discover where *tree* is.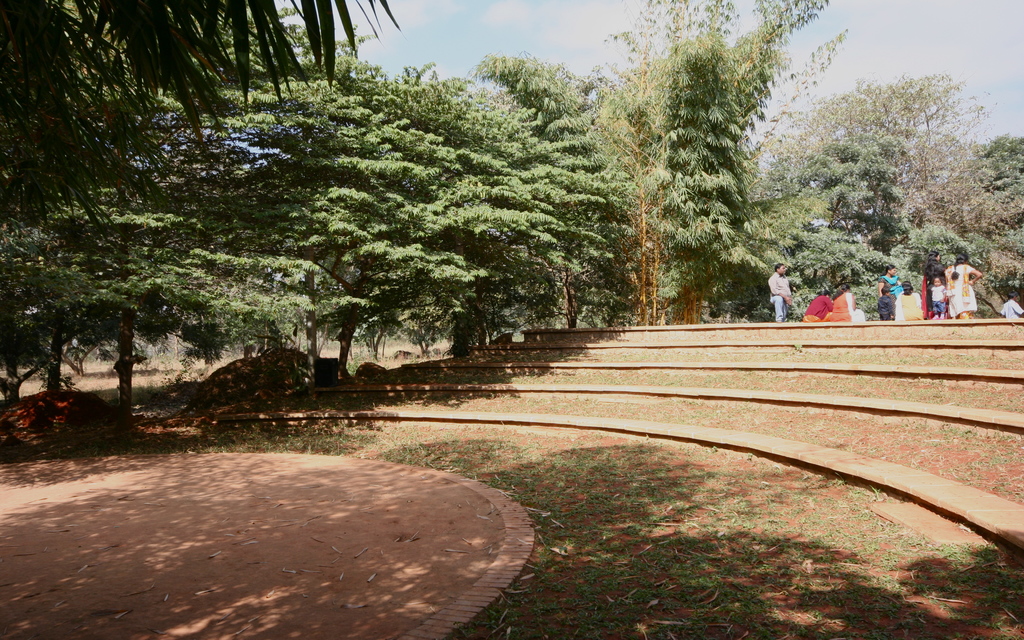
Discovered at crop(451, 52, 649, 335).
